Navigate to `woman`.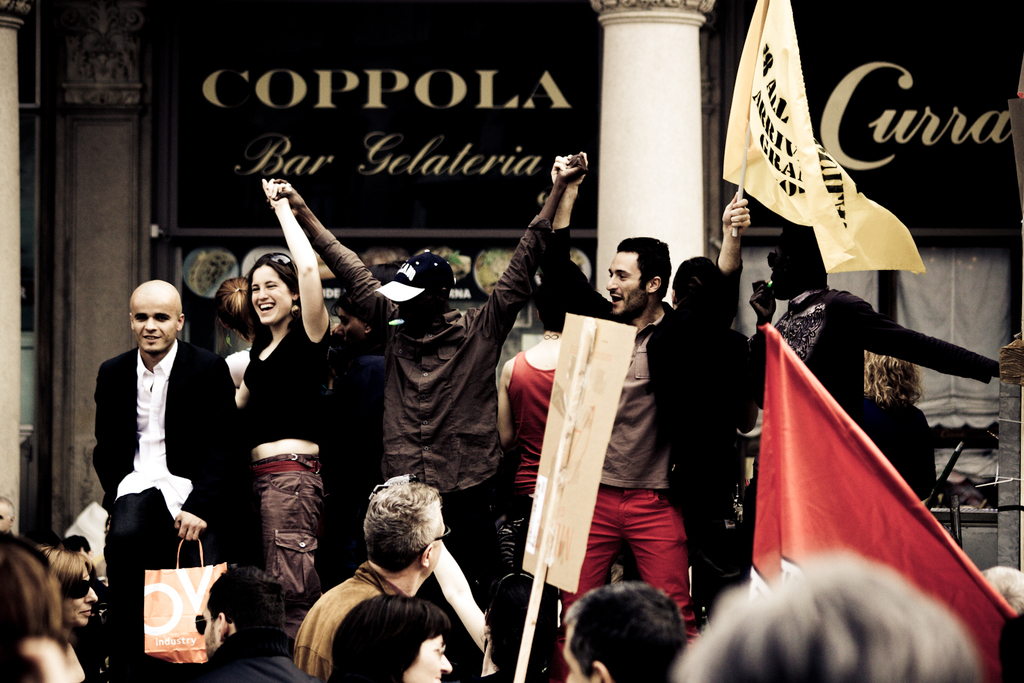
Navigation target: detection(326, 591, 458, 682).
